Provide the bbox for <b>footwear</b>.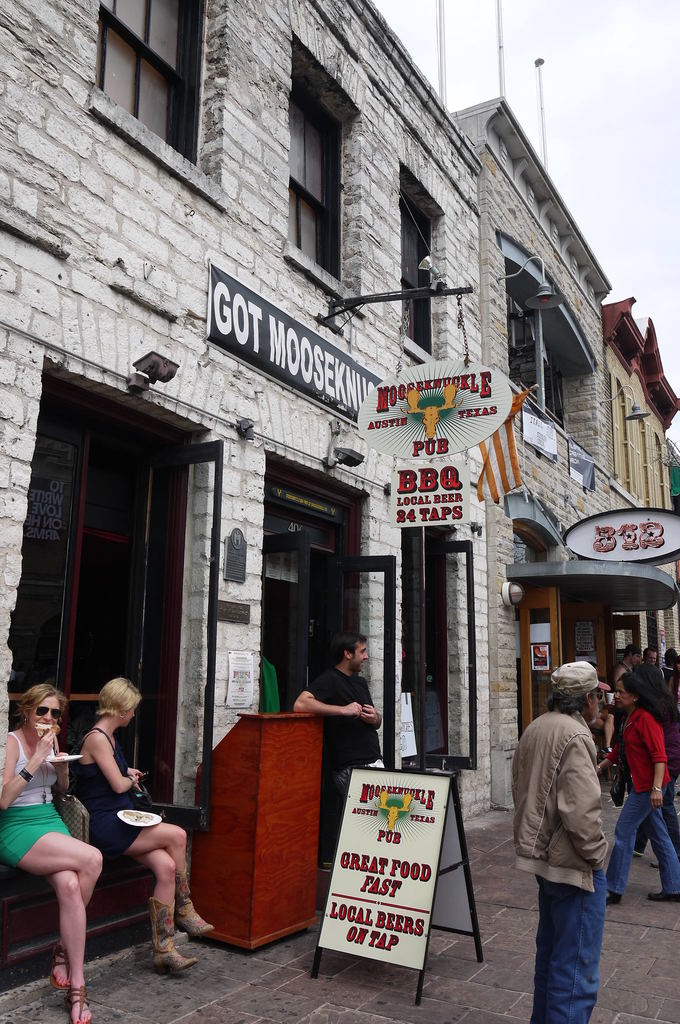
l=648, t=890, r=679, b=902.
